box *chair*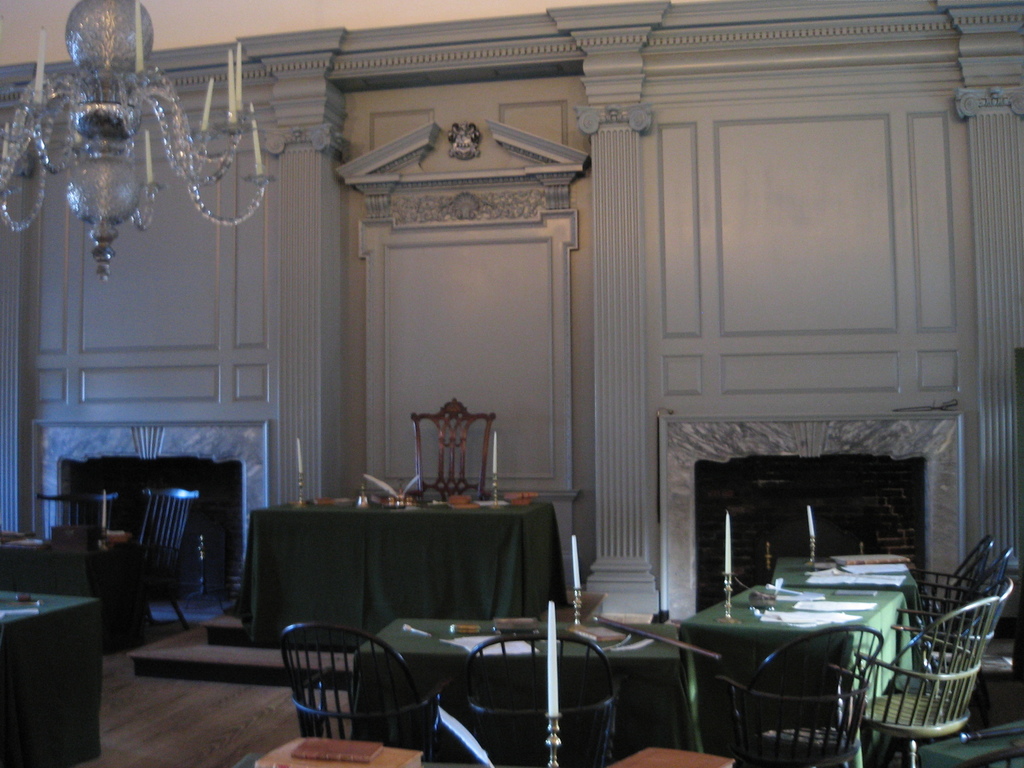
x1=715 y1=621 x2=883 y2=767
